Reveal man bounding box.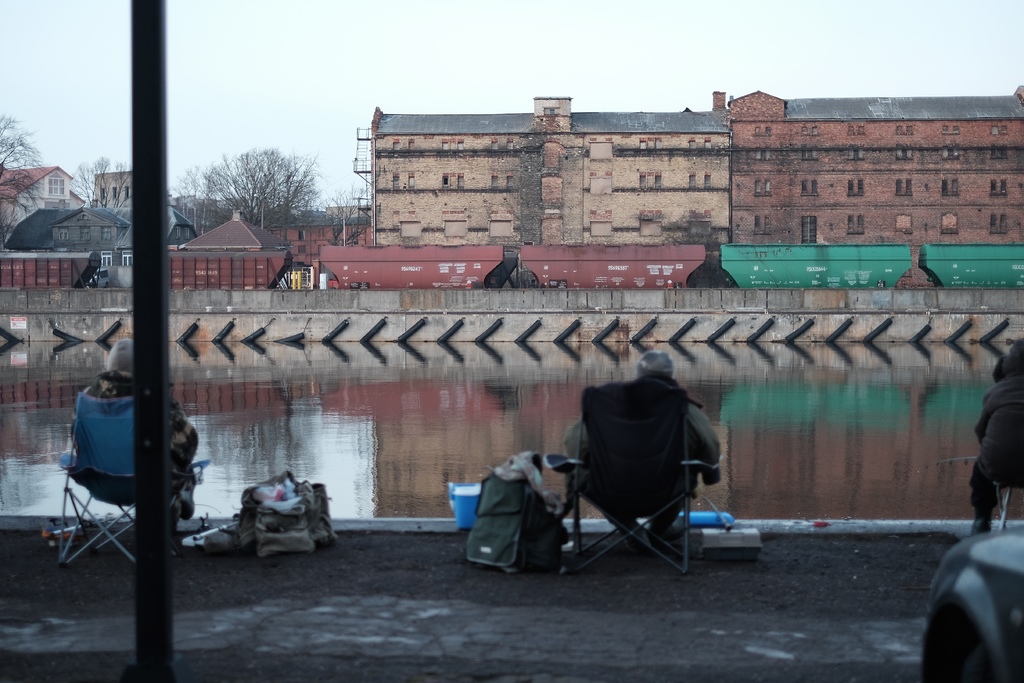
Revealed: locate(67, 338, 198, 534).
